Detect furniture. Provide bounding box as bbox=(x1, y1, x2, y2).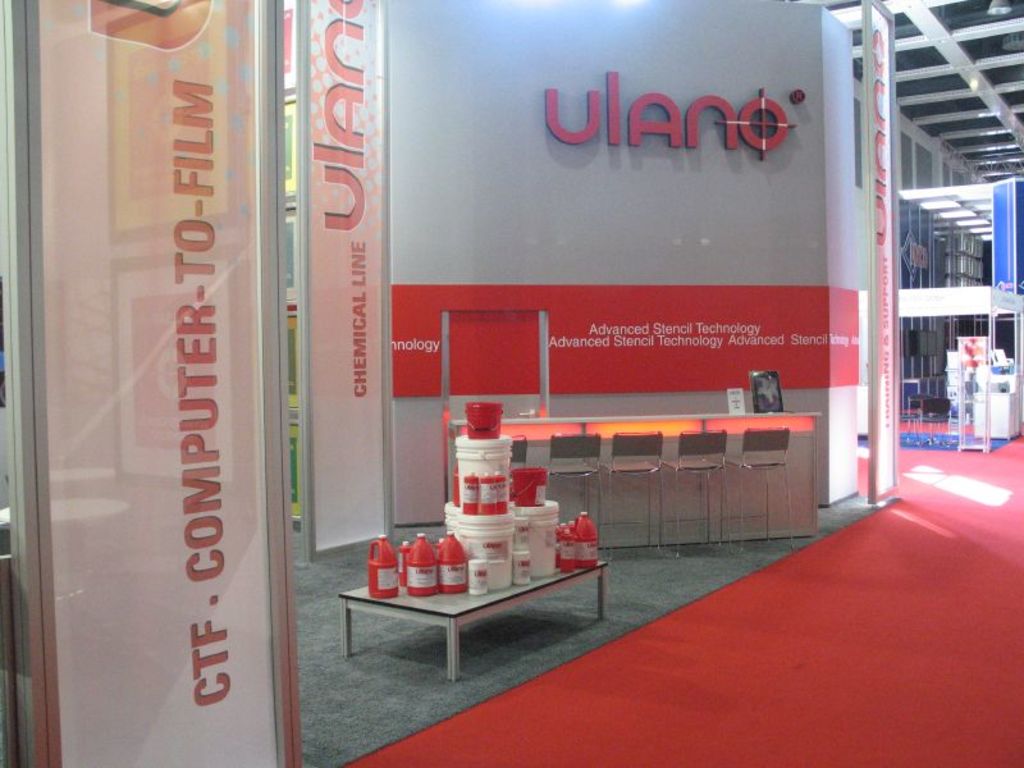
bbox=(340, 561, 608, 680).
